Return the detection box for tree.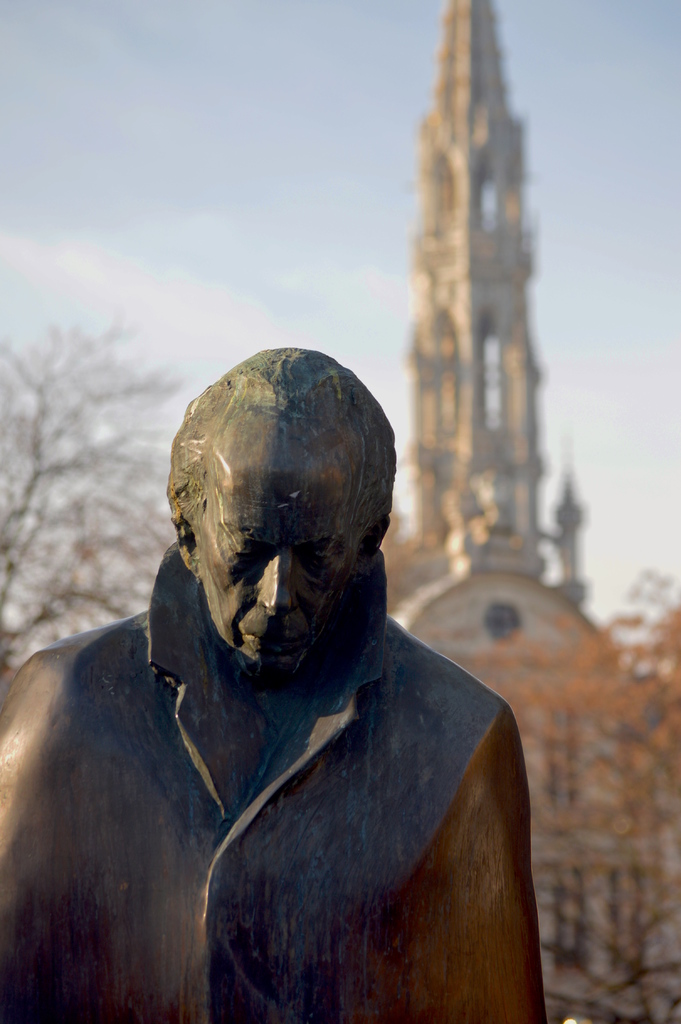
pyautogui.locateOnScreen(438, 559, 680, 1021).
